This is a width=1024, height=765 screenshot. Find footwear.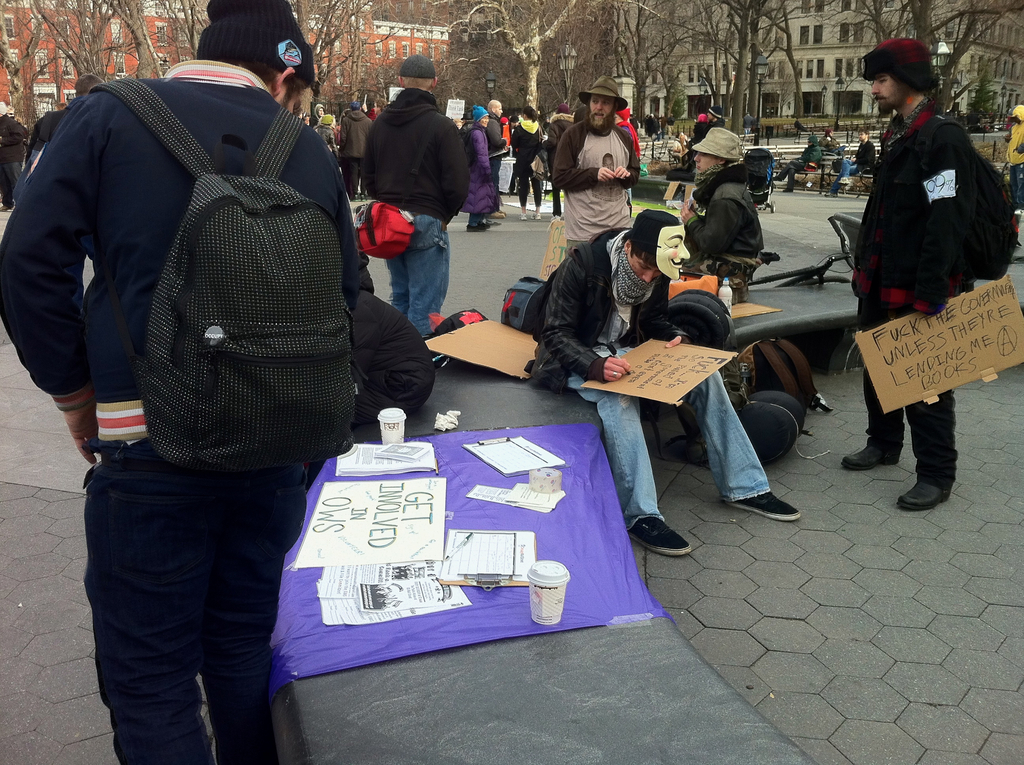
Bounding box: <bbox>486, 216, 495, 228</bbox>.
